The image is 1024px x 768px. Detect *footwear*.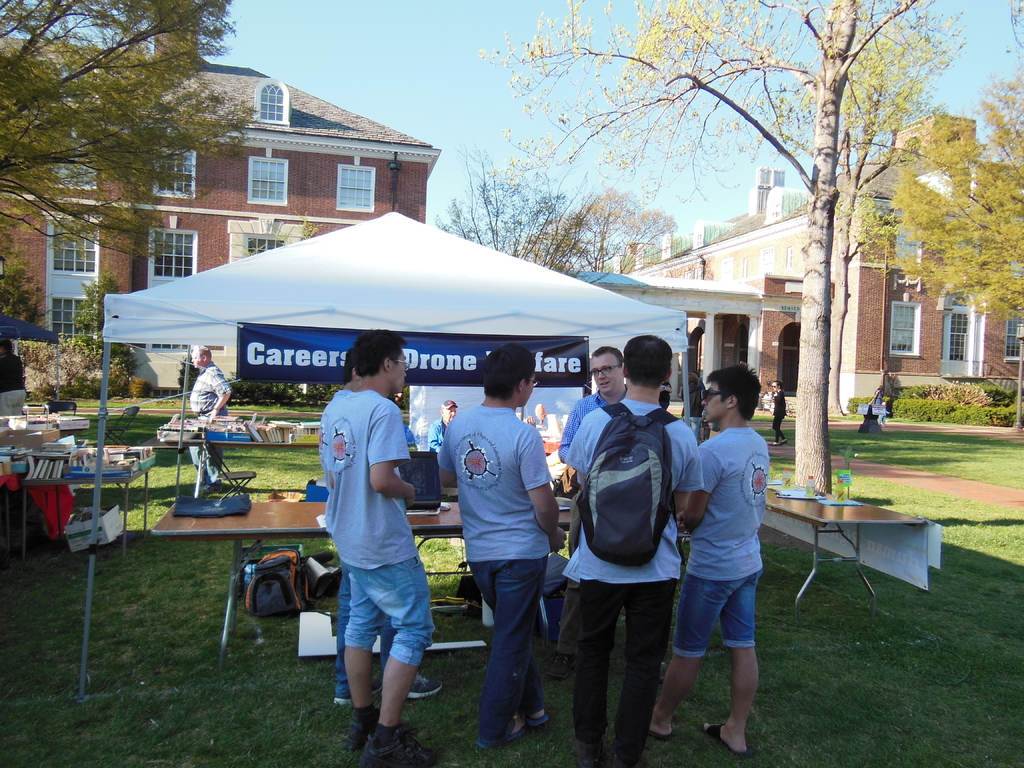
Detection: region(474, 716, 530, 749).
